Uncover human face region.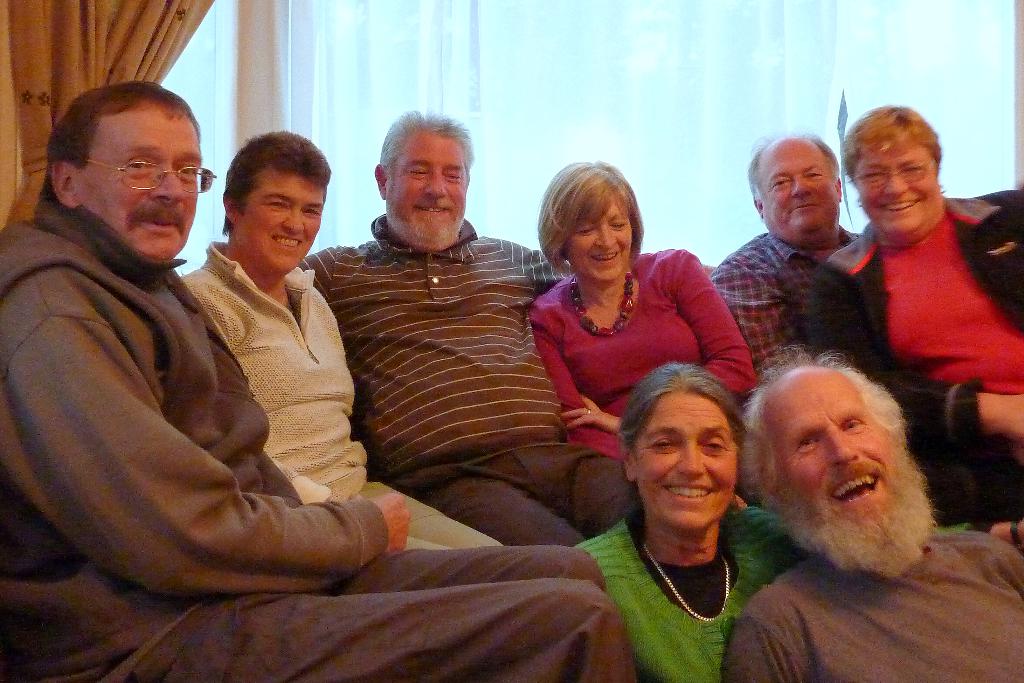
Uncovered: [639,393,735,532].
